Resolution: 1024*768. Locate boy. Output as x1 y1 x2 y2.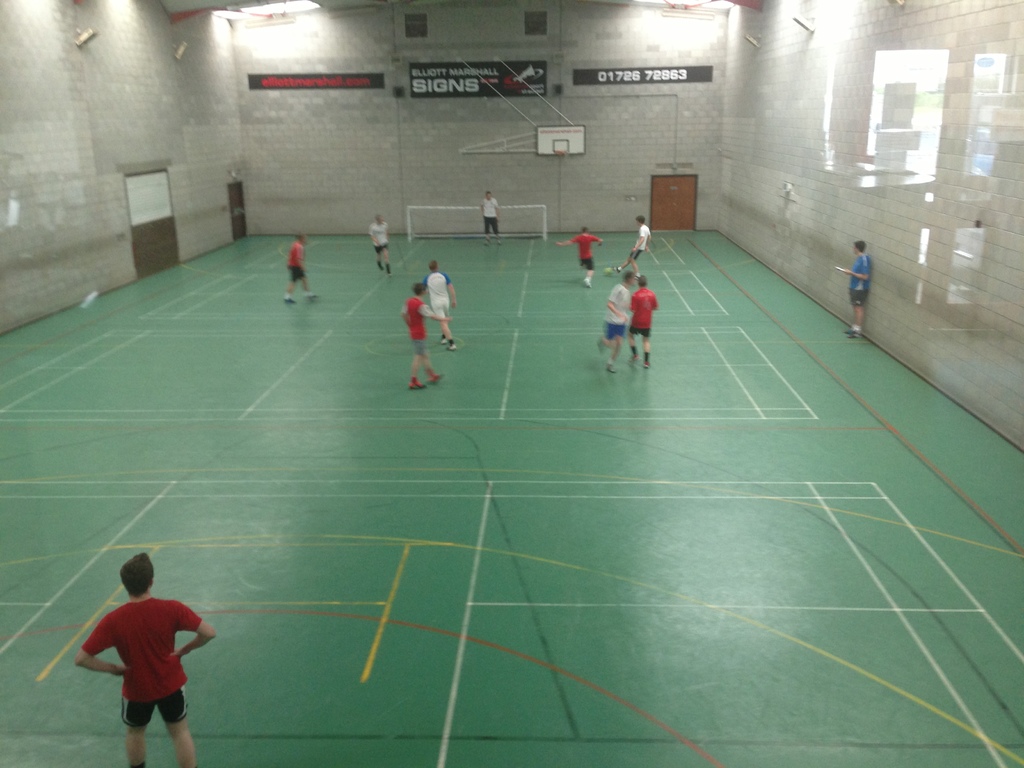
369 213 397 276.
